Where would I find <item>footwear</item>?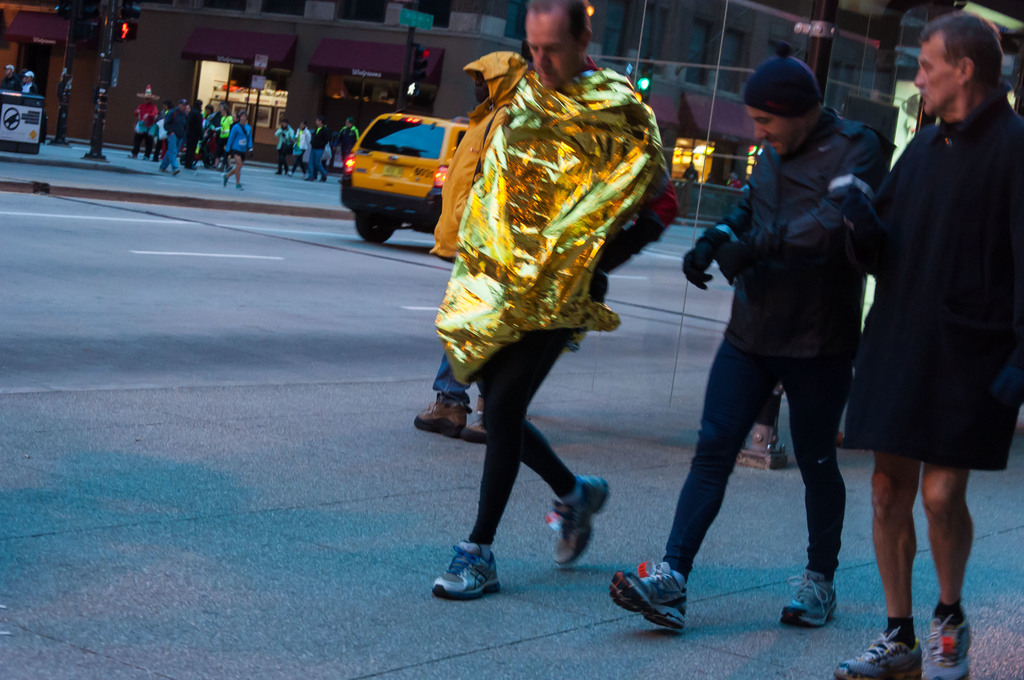
At 624 566 707 637.
